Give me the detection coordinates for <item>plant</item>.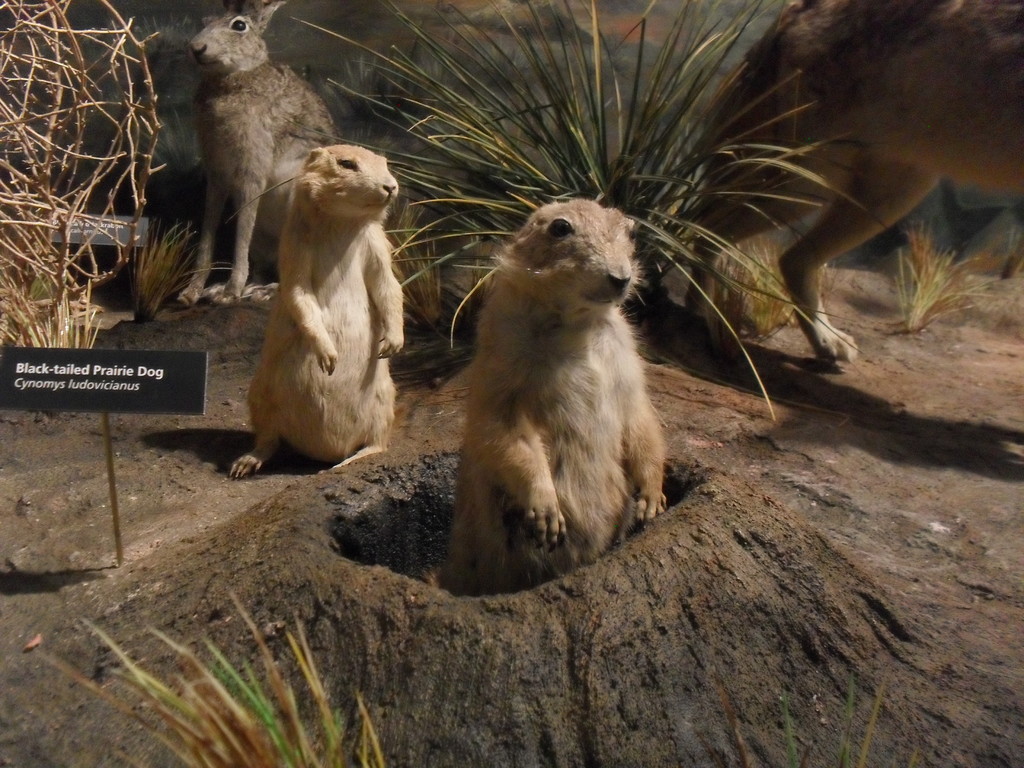
bbox=[369, 166, 447, 250].
